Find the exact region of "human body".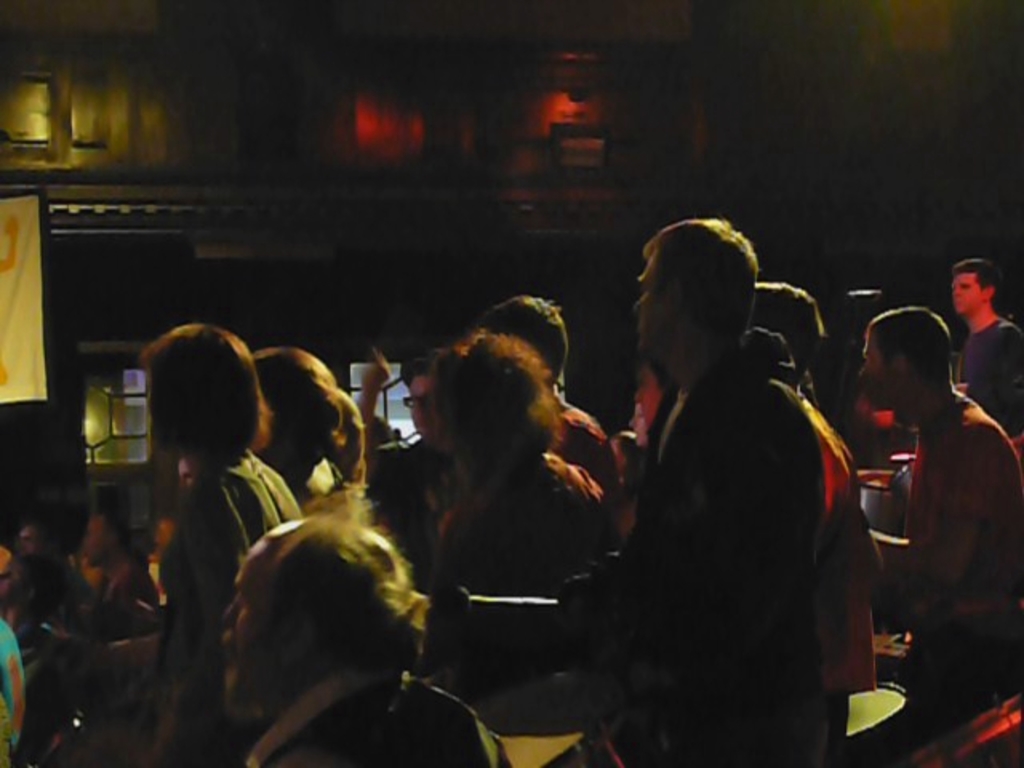
Exact region: 277,450,347,504.
